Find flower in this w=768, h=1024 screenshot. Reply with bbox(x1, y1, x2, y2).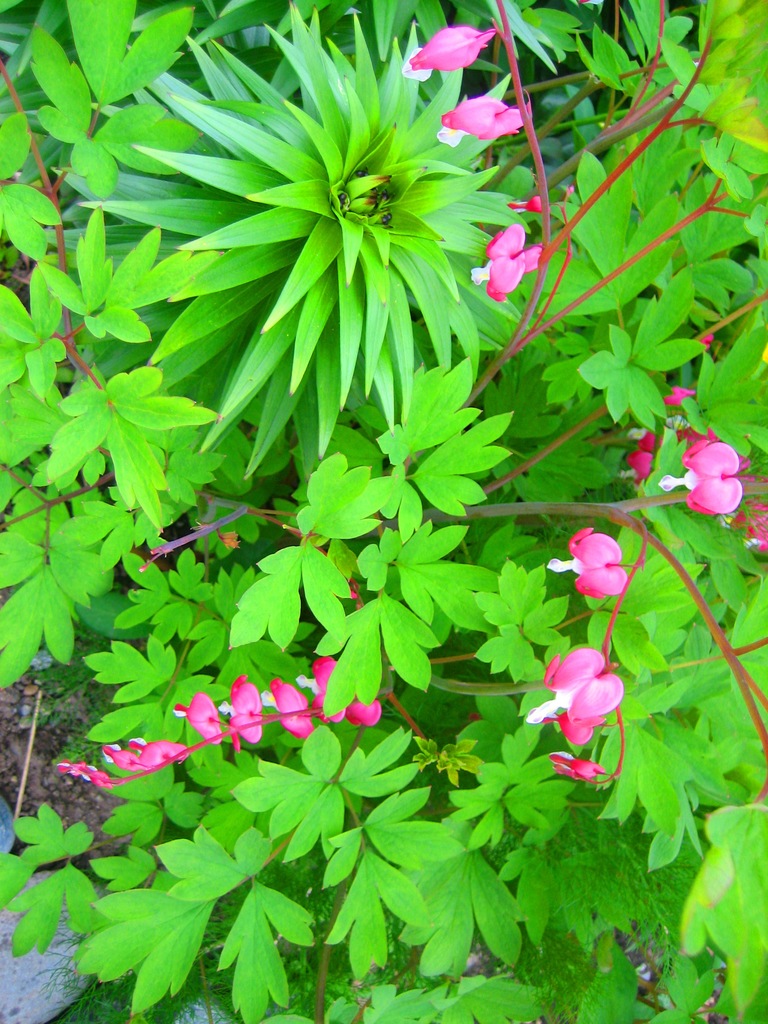
bbox(547, 649, 638, 750).
